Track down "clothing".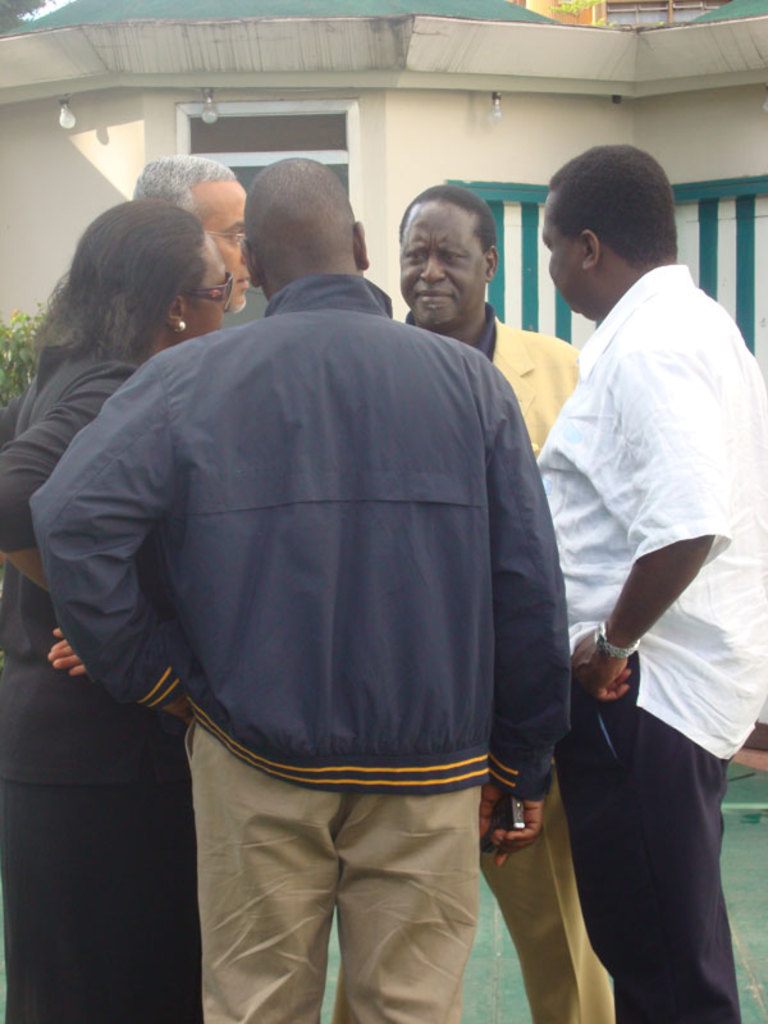
Tracked to l=463, t=307, r=593, b=460.
